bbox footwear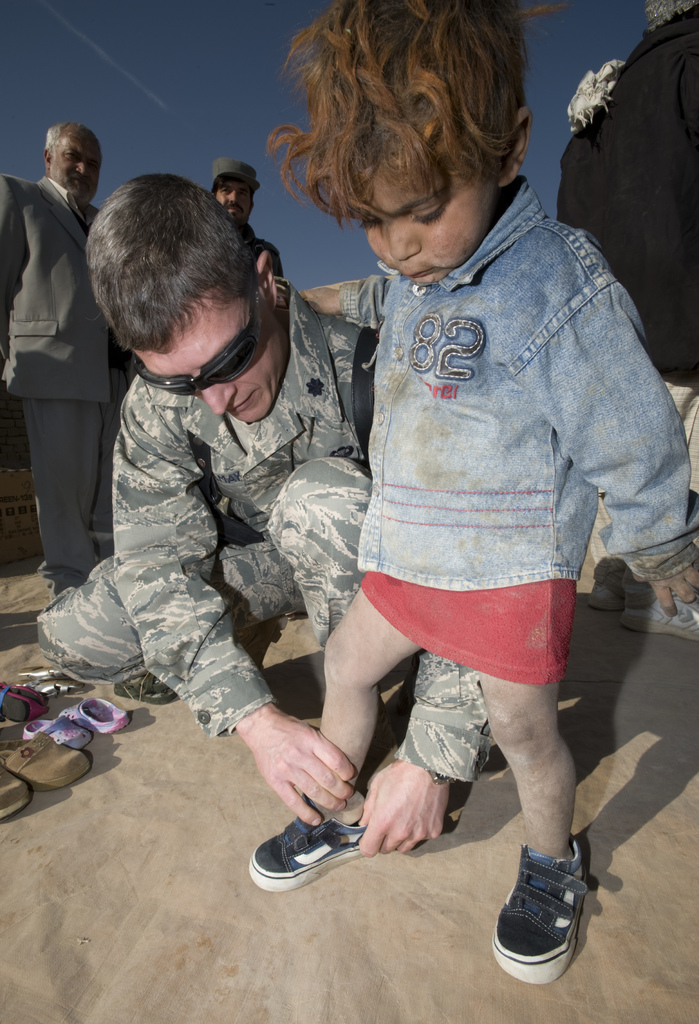
box=[0, 727, 95, 796]
